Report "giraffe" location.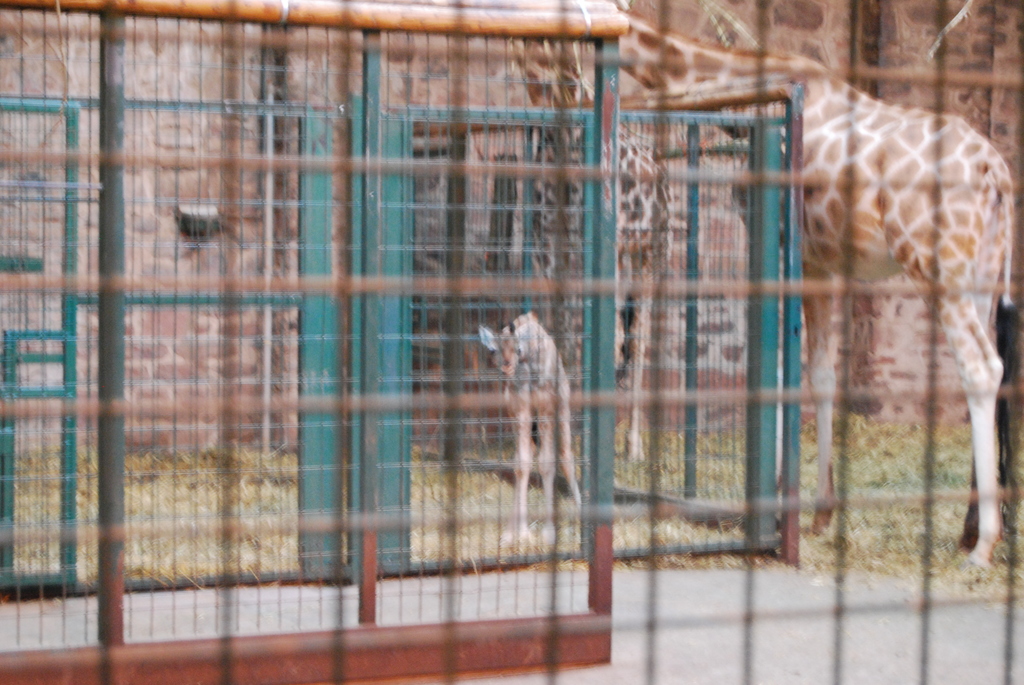
Report: 510 1 1023 567.
